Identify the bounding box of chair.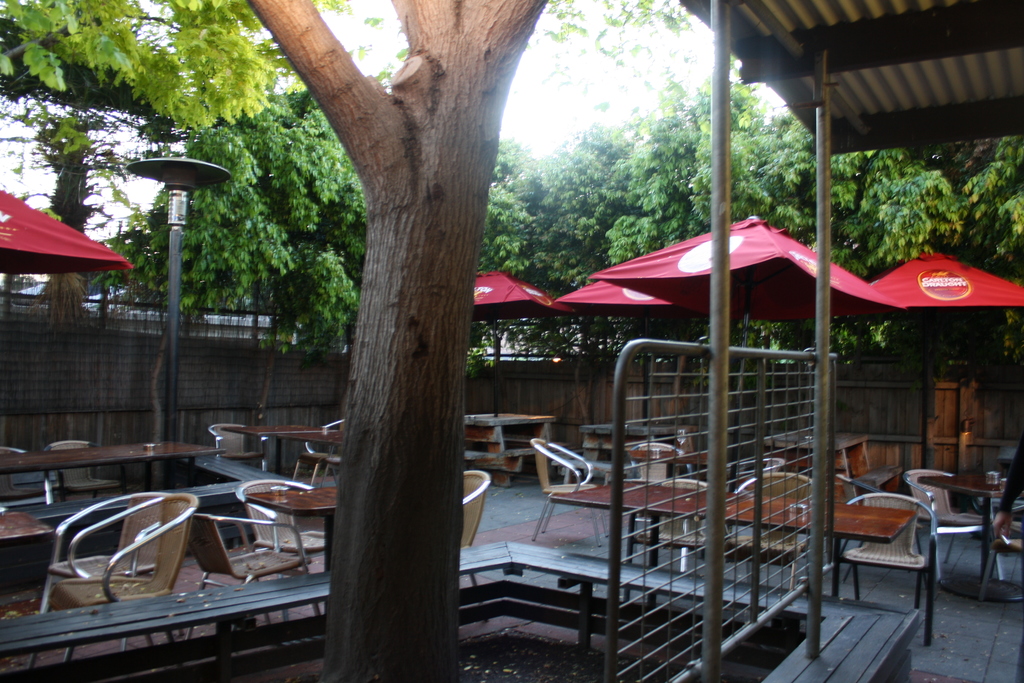
[44, 438, 124, 494].
